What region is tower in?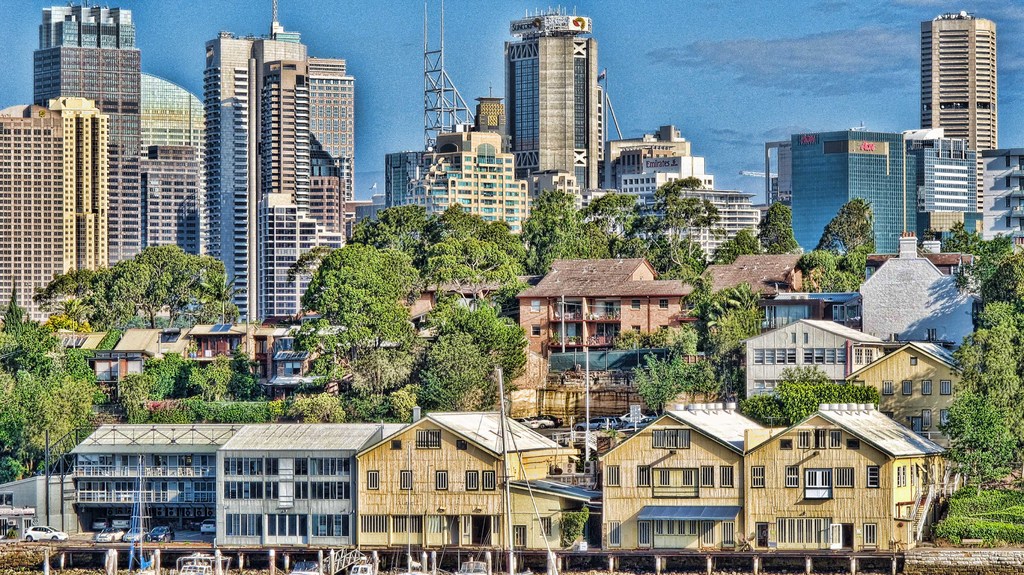
bbox=[0, 96, 64, 323].
